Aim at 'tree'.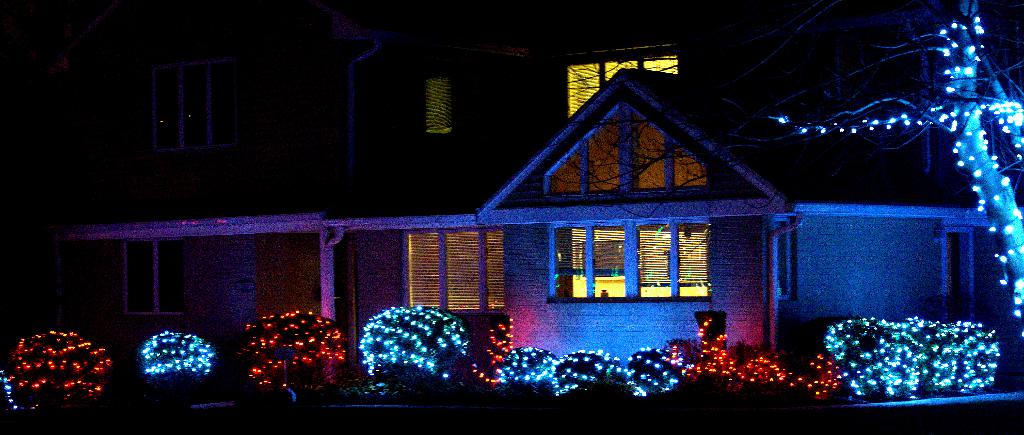
Aimed at [920, 317, 996, 388].
